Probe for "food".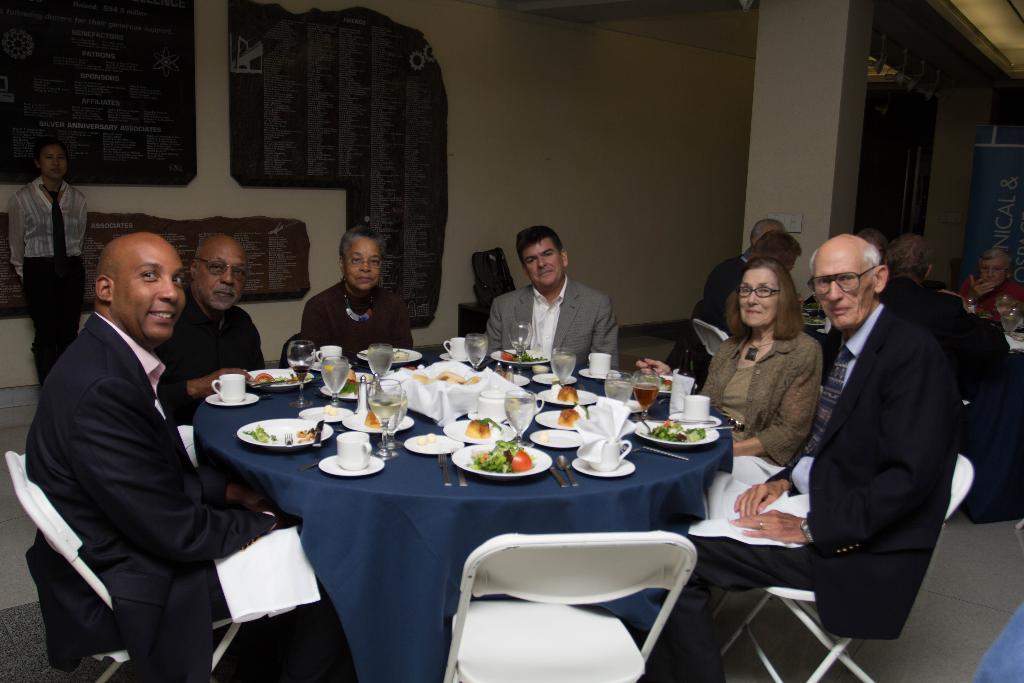
Probe result: box=[639, 374, 676, 393].
